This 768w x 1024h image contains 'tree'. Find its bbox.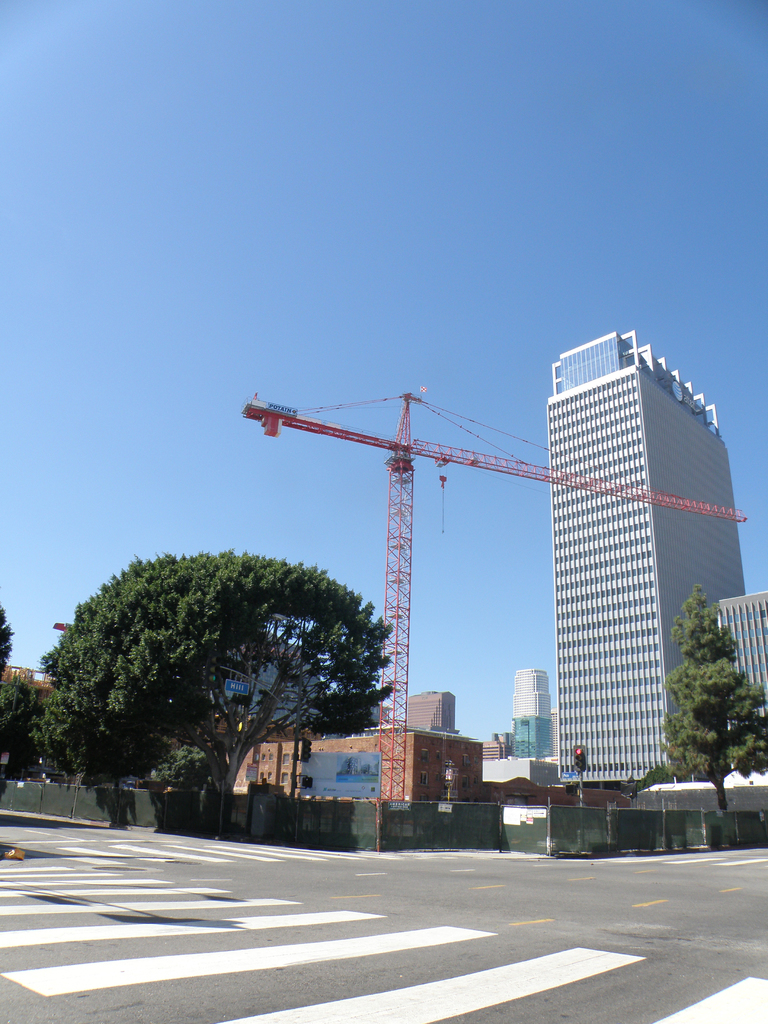
box=[29, 545, 394, 841].
